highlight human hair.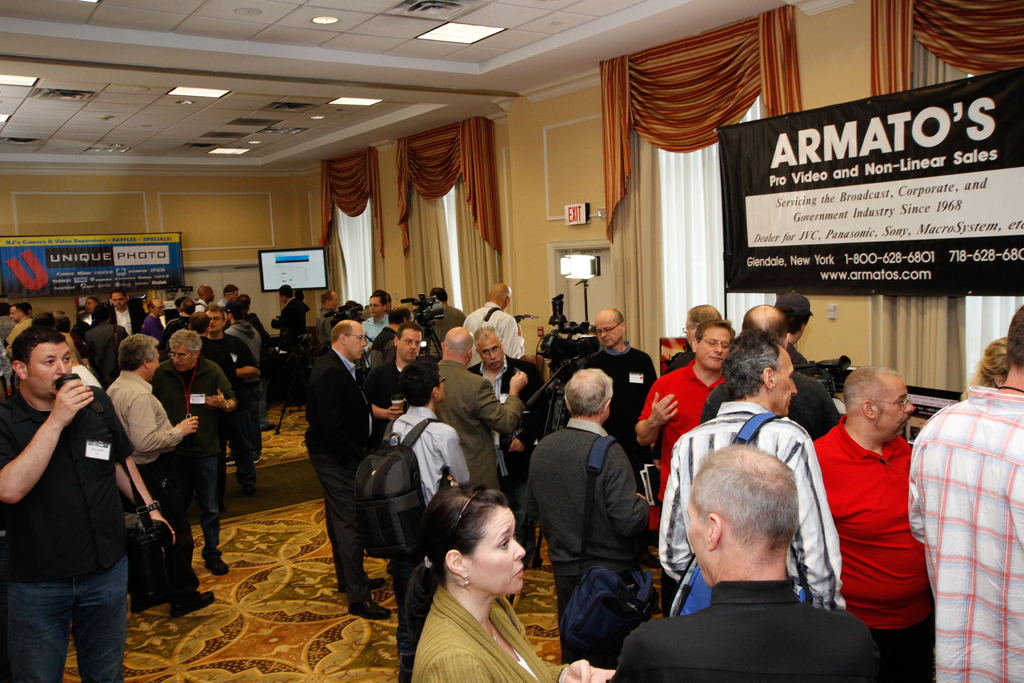
Highlighted region: bbox=[234, 309, 241, 321].
